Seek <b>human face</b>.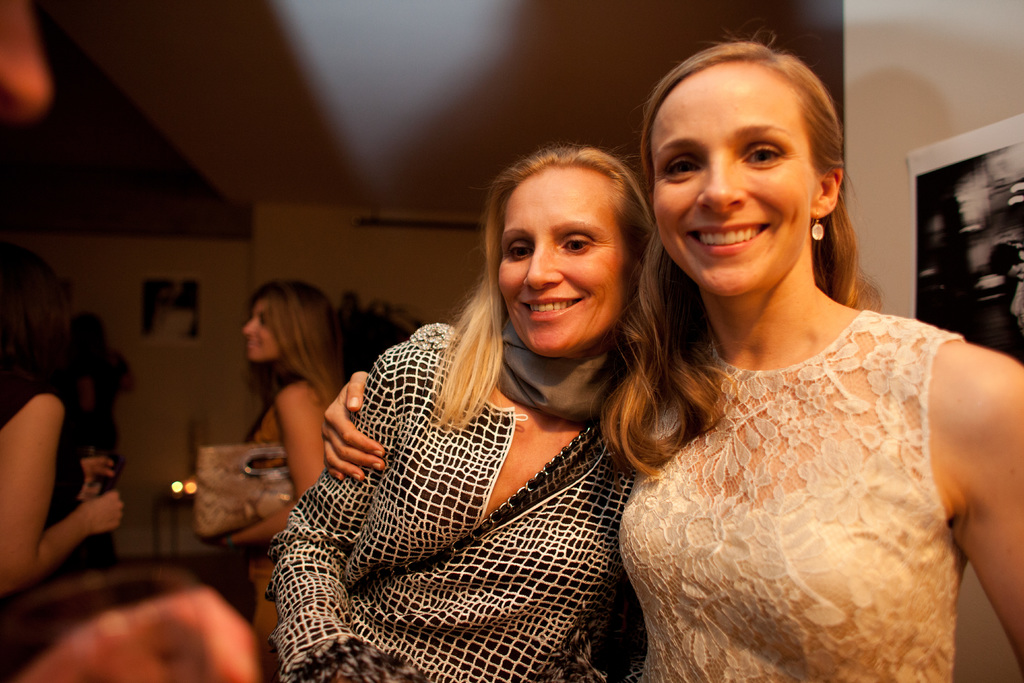
pyautogui.locateOnScreen(0, 0, 52, 126).
